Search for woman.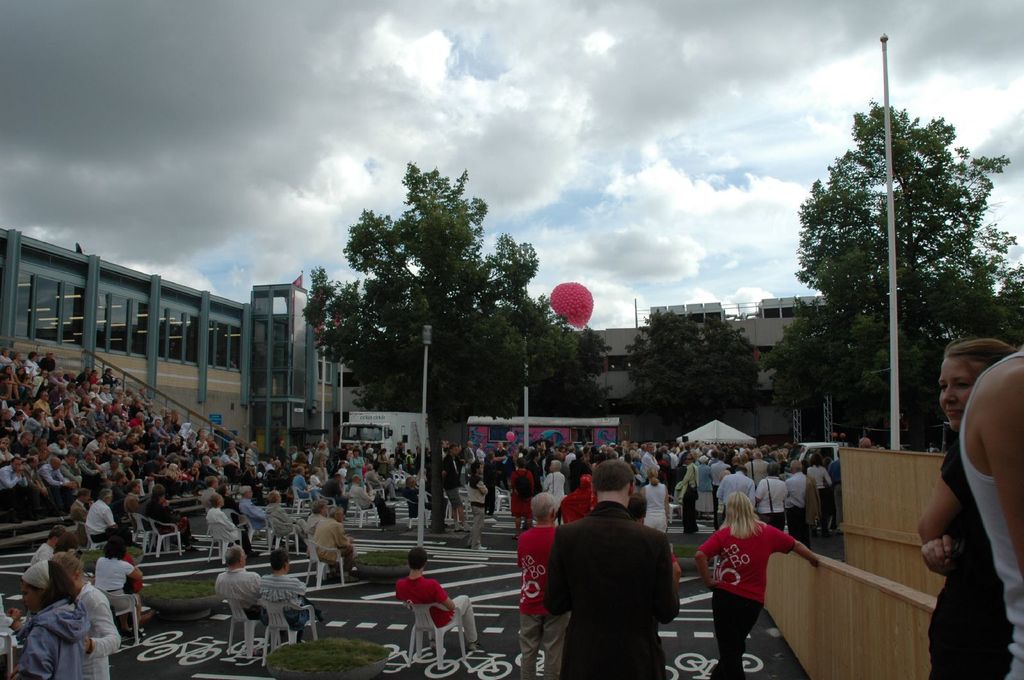
Found at <box>1,557,89,679</box>.
